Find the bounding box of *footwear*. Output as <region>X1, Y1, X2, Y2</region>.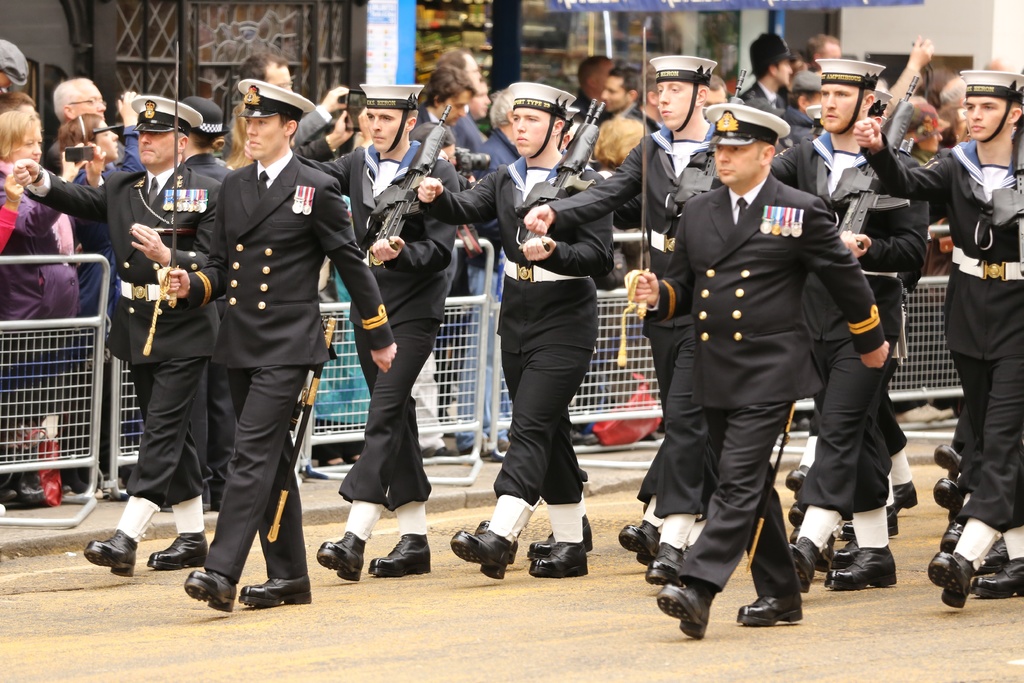
<region>785, 531, 816, 593</region>.
